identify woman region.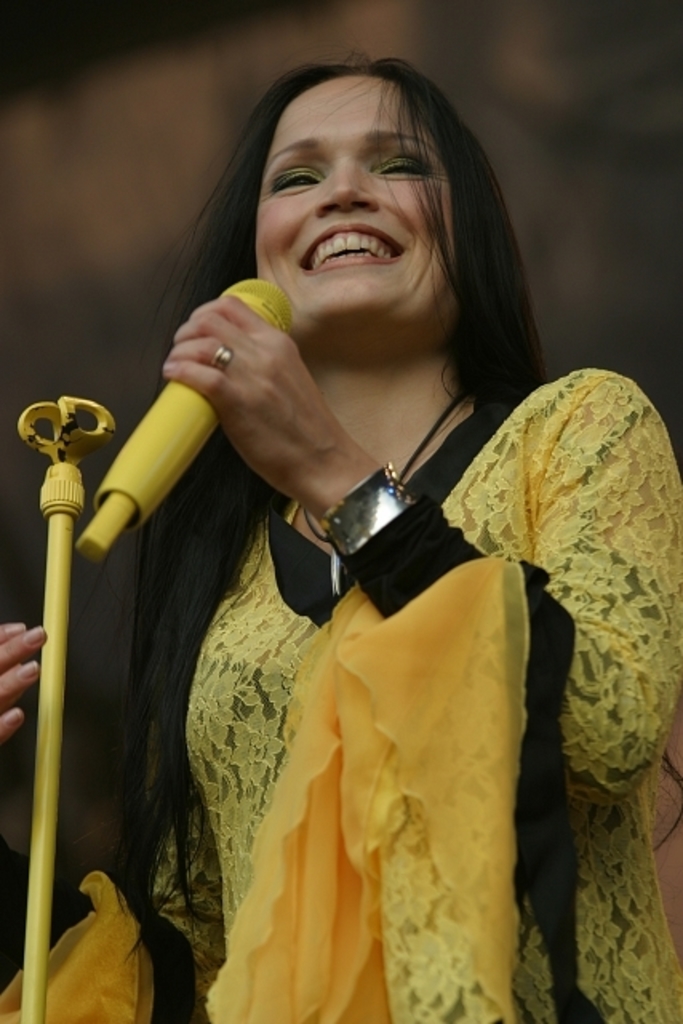
Region: <bbox>26, 72, 649, 1011</bbox>.
